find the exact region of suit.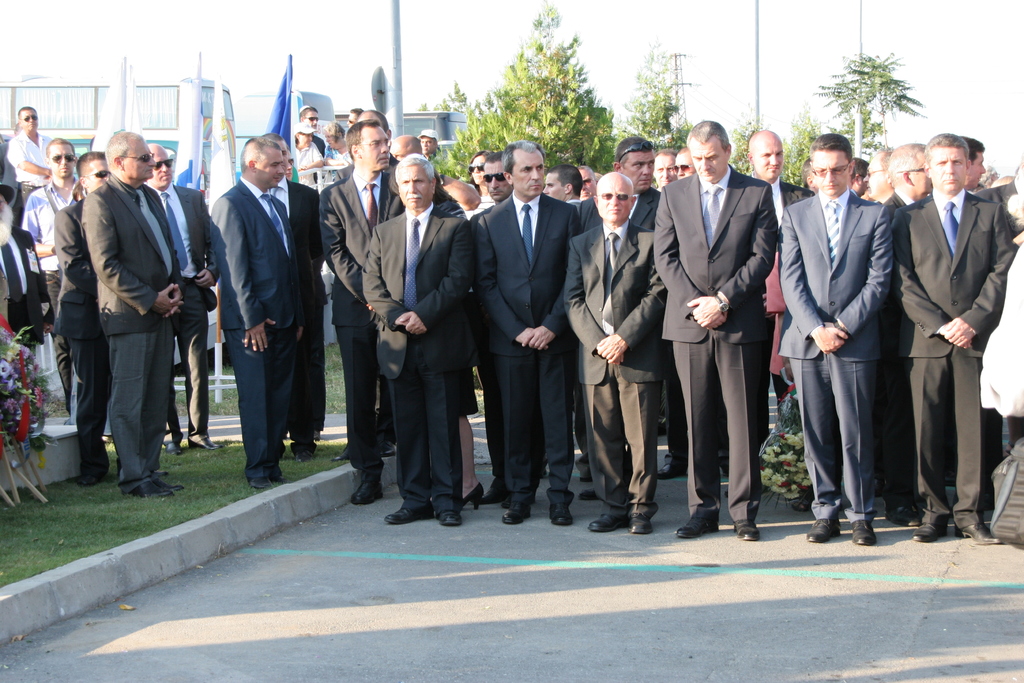
Exact region: [76, 173, 187, 486].
